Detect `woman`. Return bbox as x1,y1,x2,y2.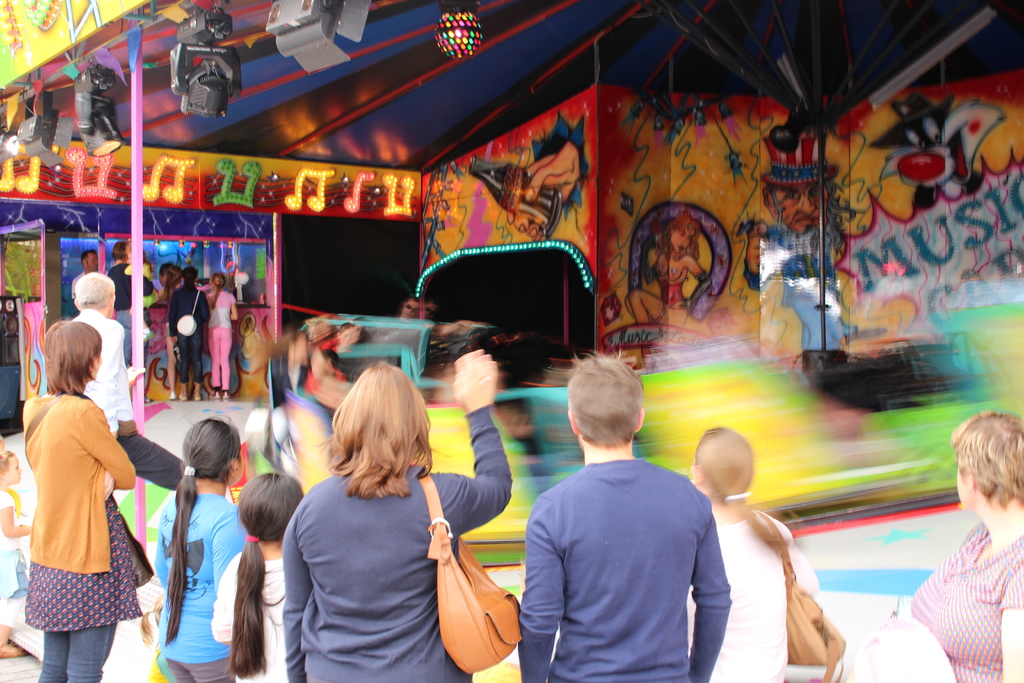
107,240,158,367.
